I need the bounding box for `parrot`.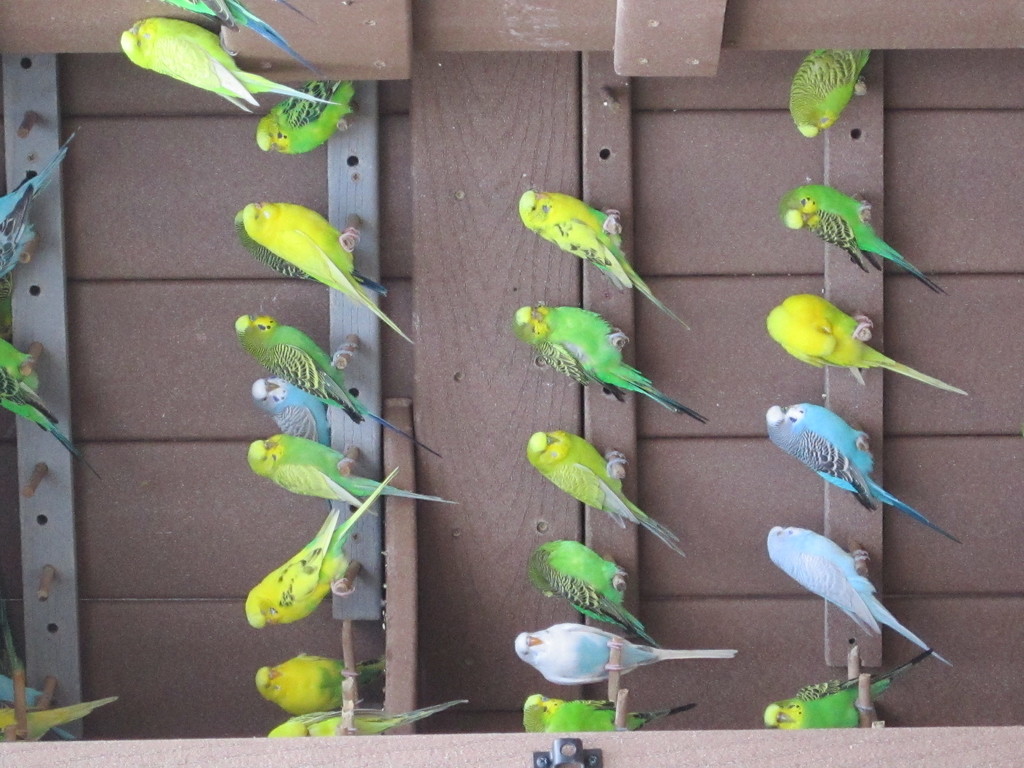
Here it is: box(0, 676, 72, 740).
